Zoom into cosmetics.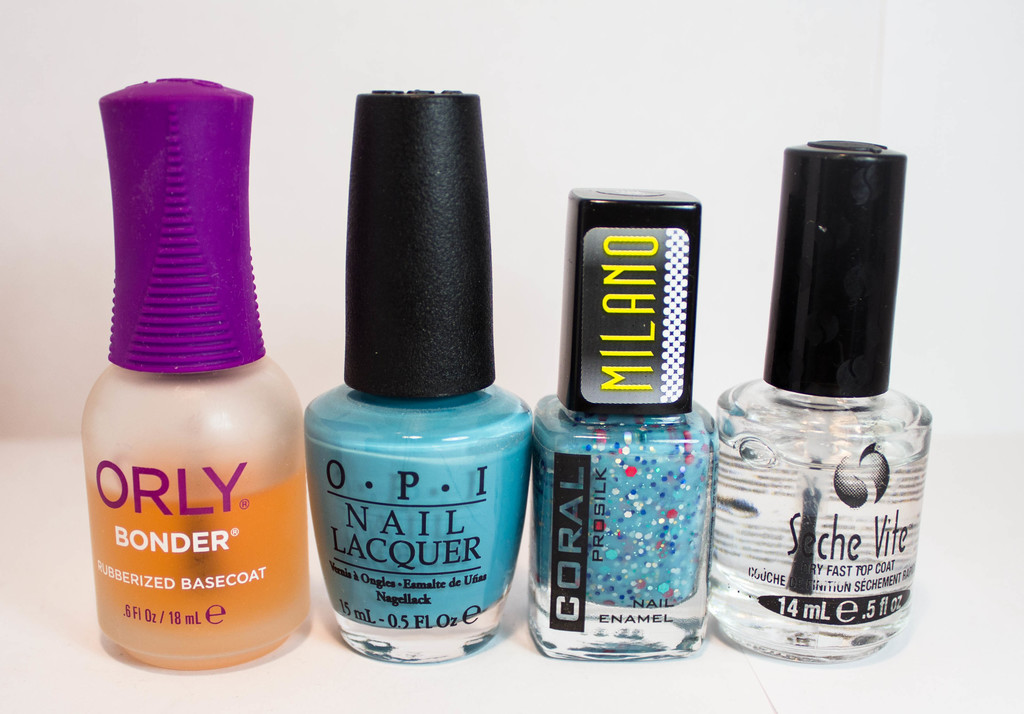
Zoom target: pyautogui.locateOnScreen(532, 183, 717, 661).
